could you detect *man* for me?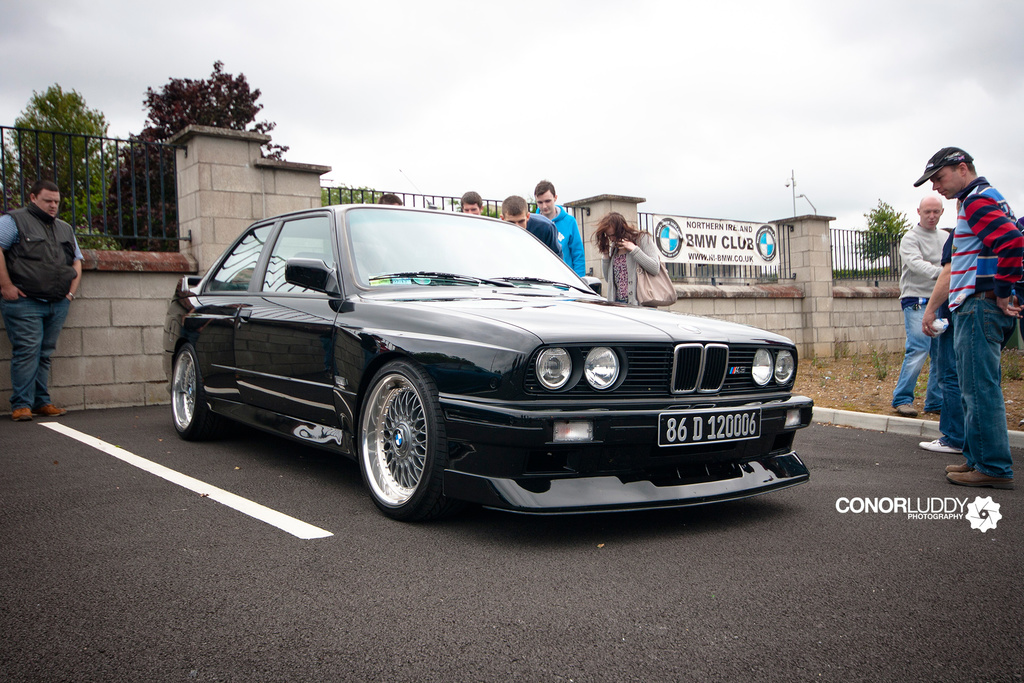
Detection result: <box>456,188,483,218</box>.
